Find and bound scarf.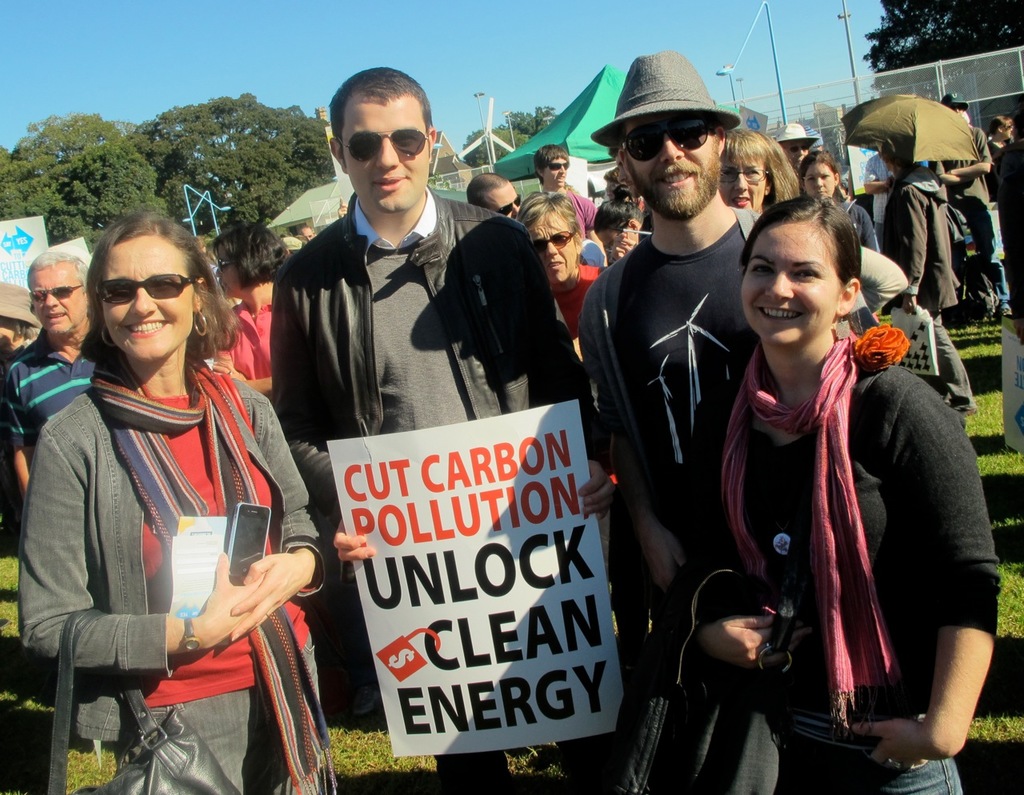
Bound: [86, 346, 338, 794].
